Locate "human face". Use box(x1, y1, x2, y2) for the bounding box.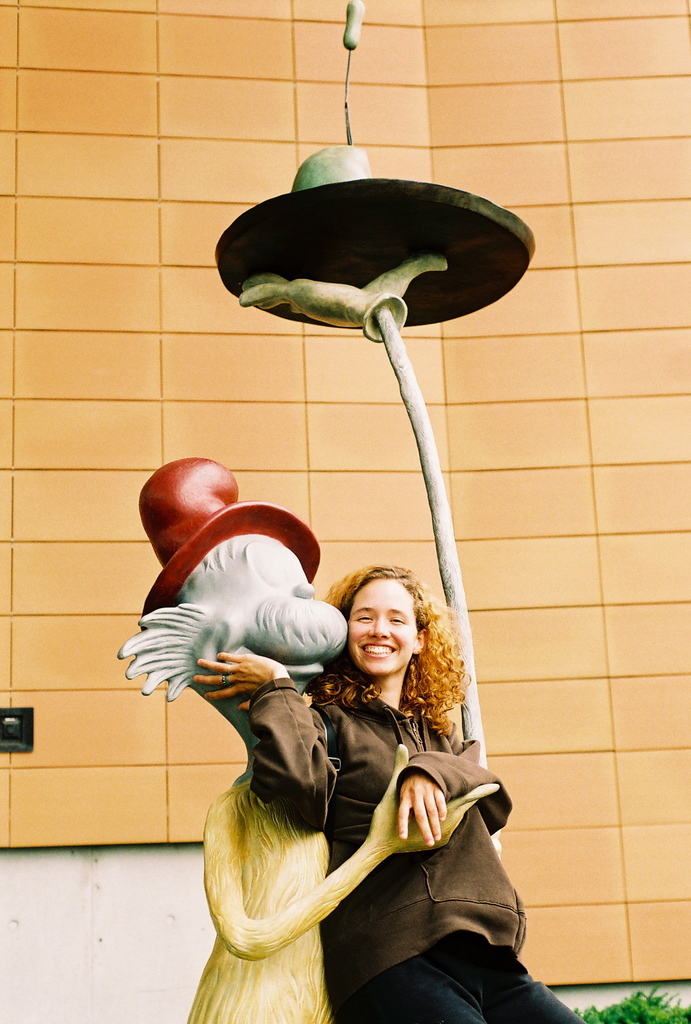
box(347, 582, 417, 673).
